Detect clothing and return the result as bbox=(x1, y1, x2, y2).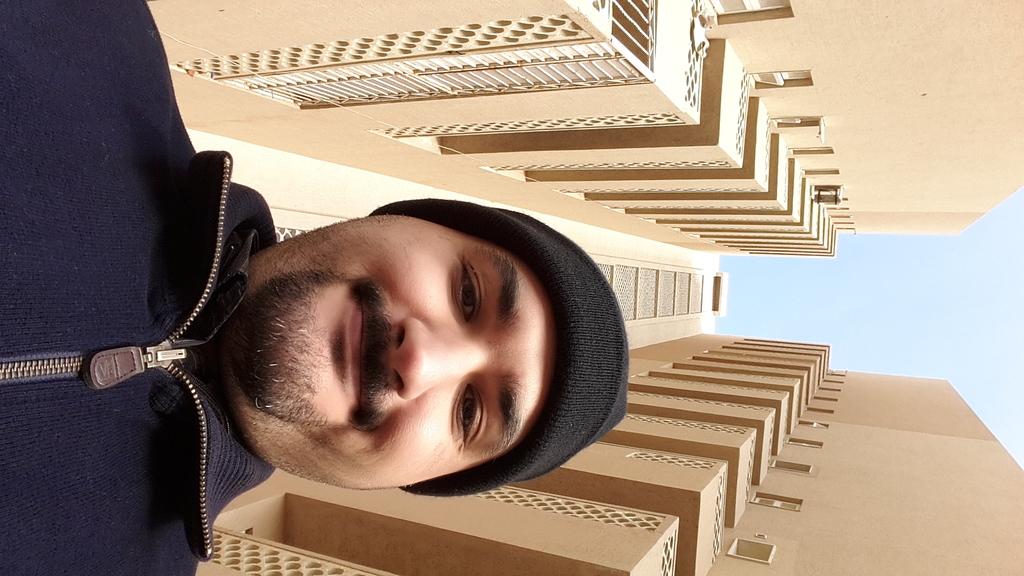
bbox=(29, 54, 274, 569).
